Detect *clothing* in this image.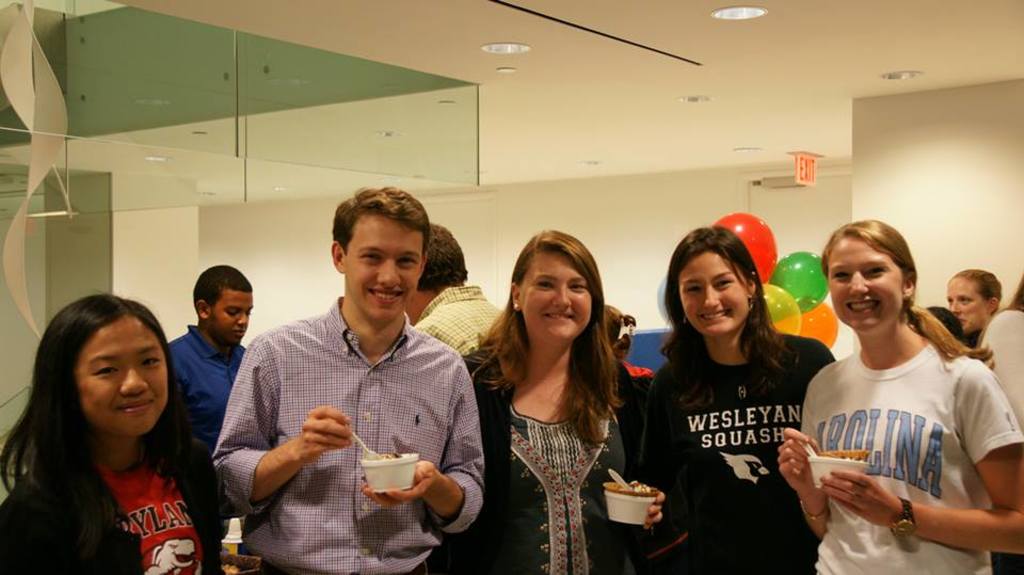
Detection: 631:340:839:574.
